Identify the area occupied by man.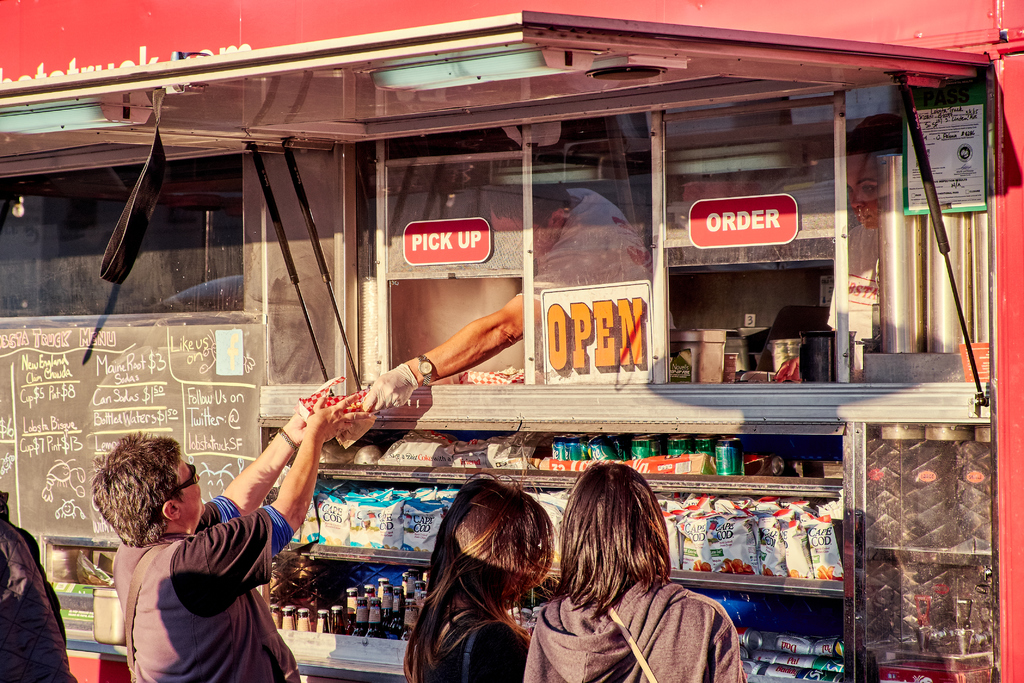
Area: <bbox>362, 172, 665, 409</bbox>.
